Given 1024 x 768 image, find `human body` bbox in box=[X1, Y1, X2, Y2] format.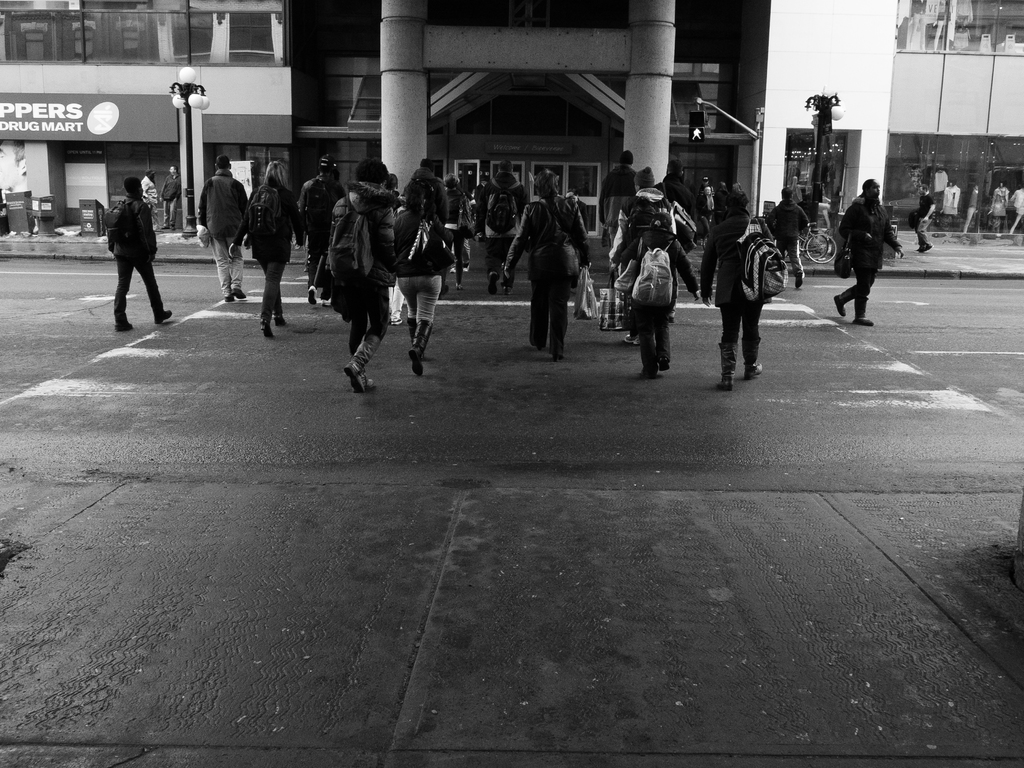
box=[612, 205, 701, 381].
